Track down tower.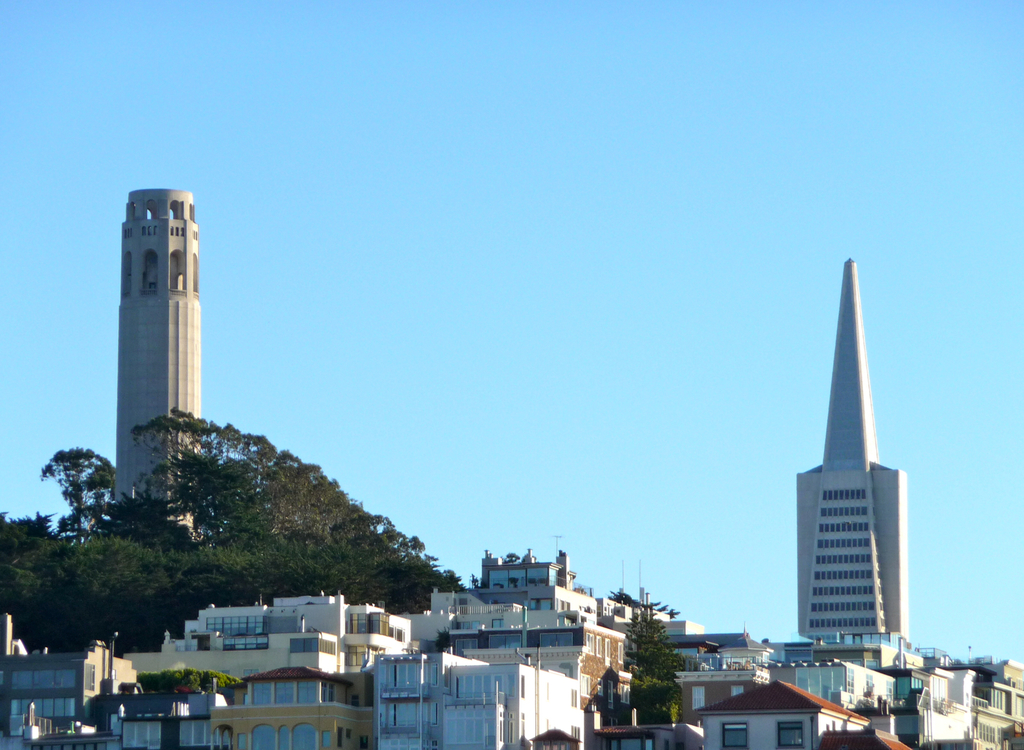
Tracked to (left=798, top=253, right=908, bottom=636).
